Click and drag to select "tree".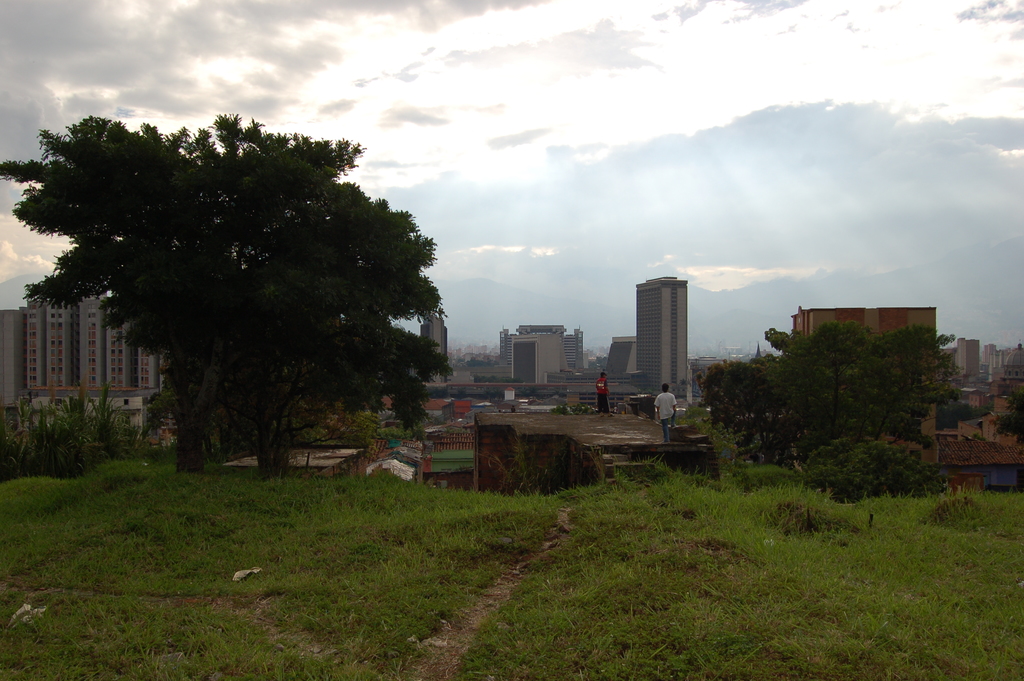
Selection: bbox=[993, 389, 1023, 448].
